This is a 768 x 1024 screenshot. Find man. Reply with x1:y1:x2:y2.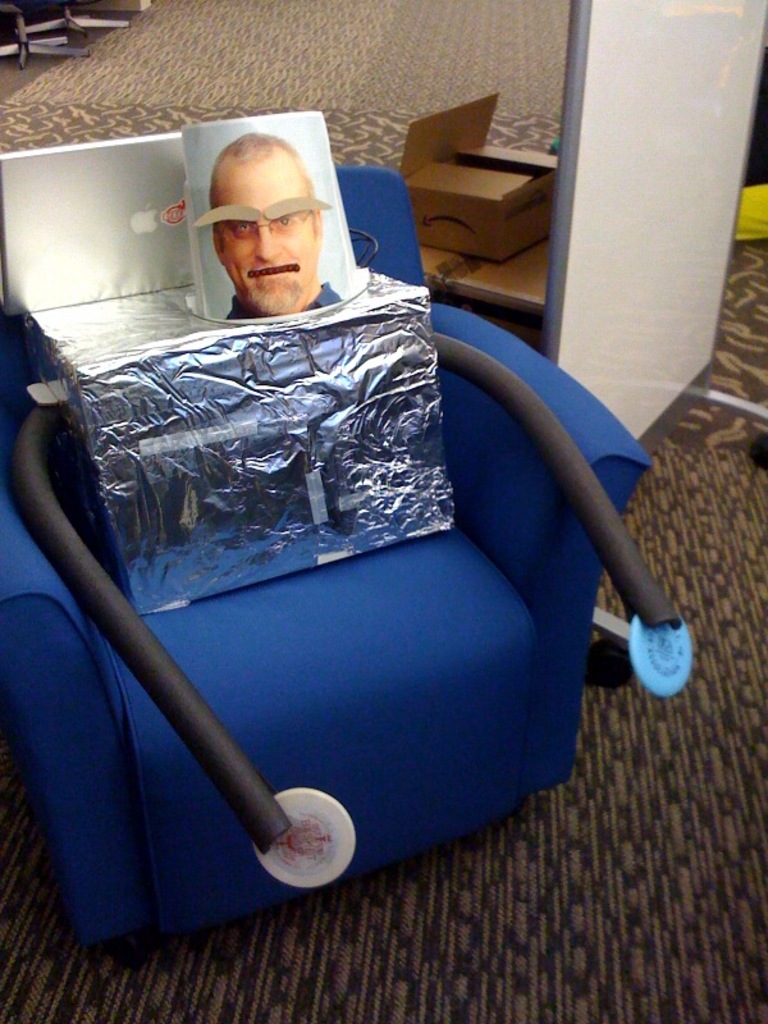
207:133:351:330.
